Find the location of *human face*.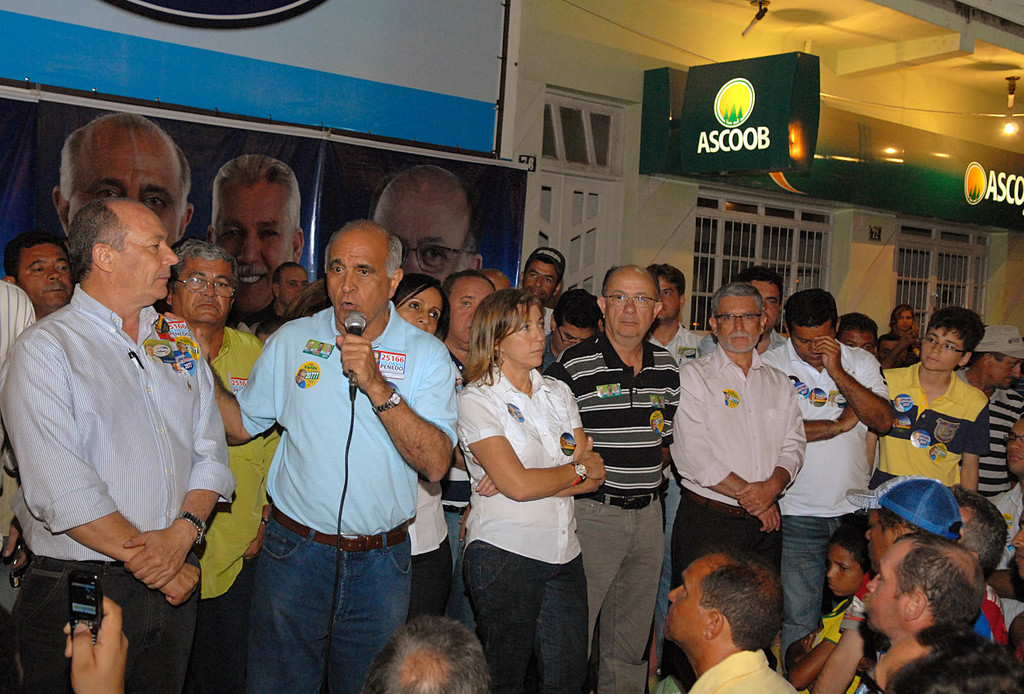
Location: region(214, 188, 292, 314).
